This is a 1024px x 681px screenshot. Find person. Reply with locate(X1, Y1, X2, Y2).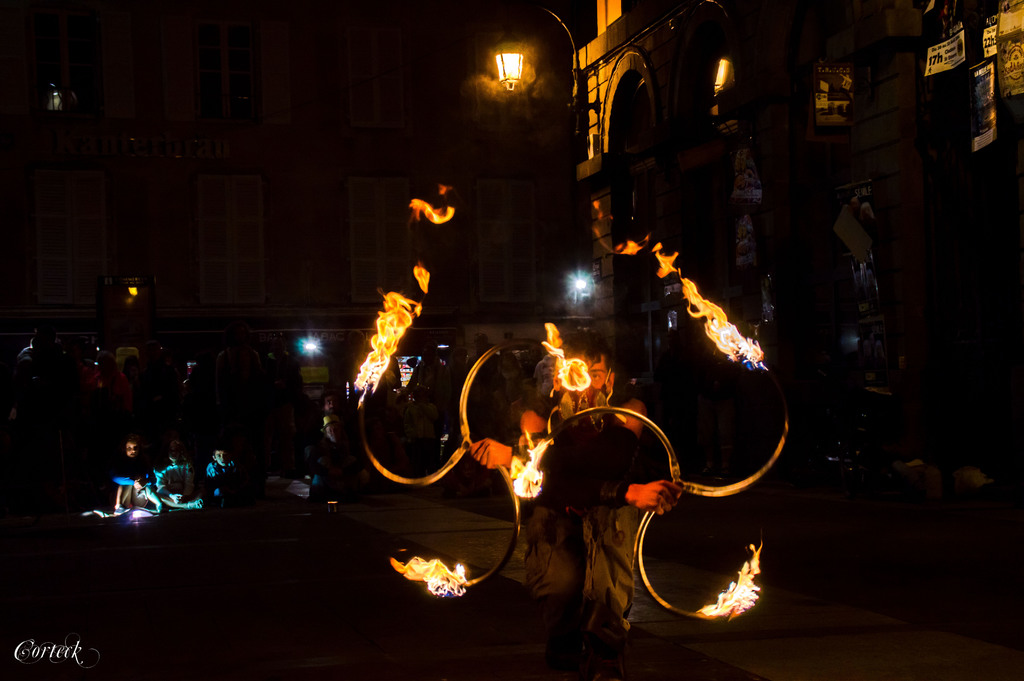
locate(323, 390, 345, 417).
